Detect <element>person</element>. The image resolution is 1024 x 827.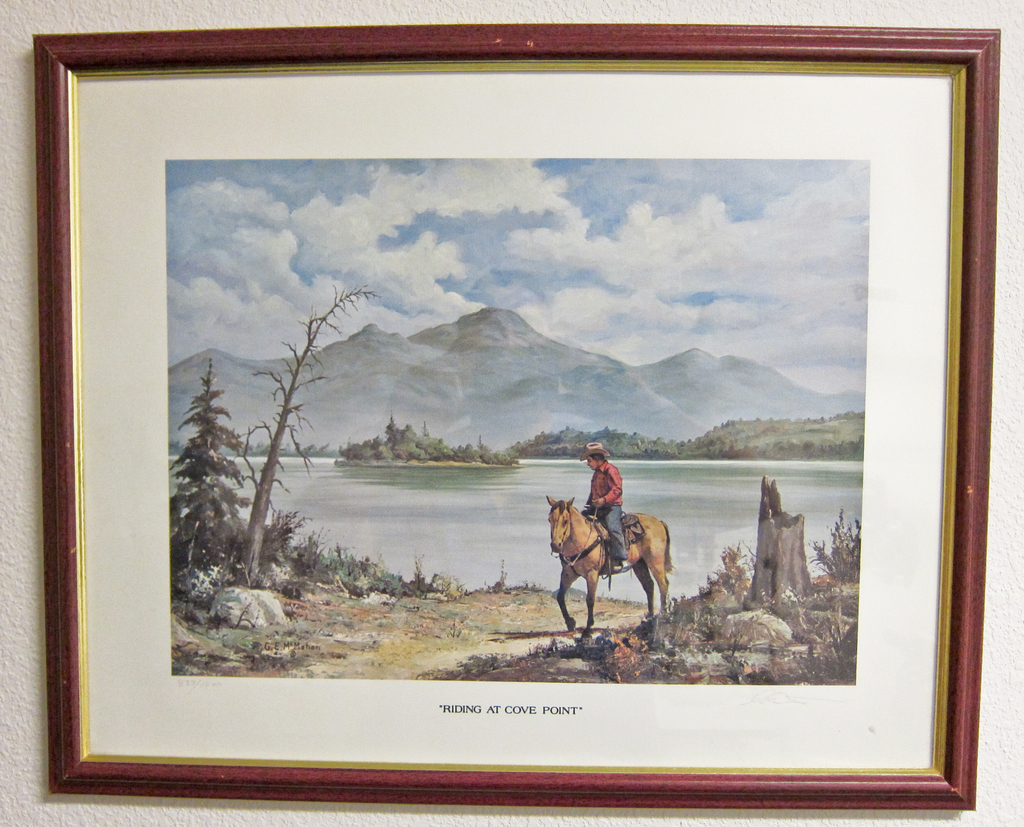
BBox(570, 433, 636, 543).
